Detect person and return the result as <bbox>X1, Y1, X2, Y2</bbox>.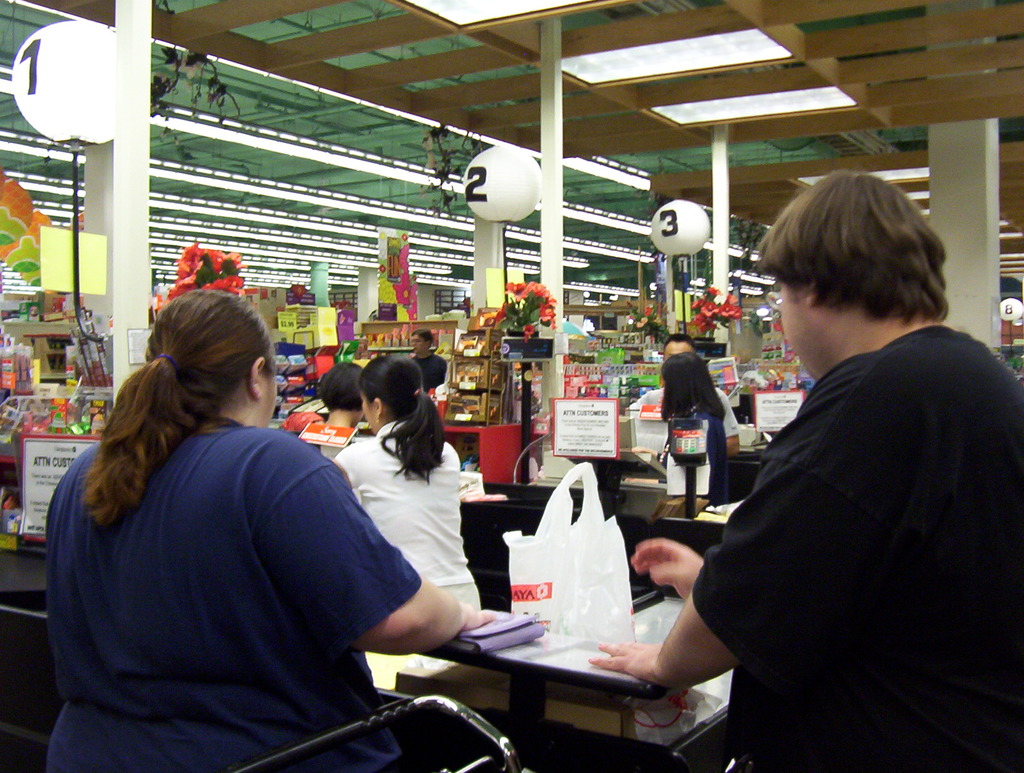
<bbox>659, 356, 732, 498</bbox>.
